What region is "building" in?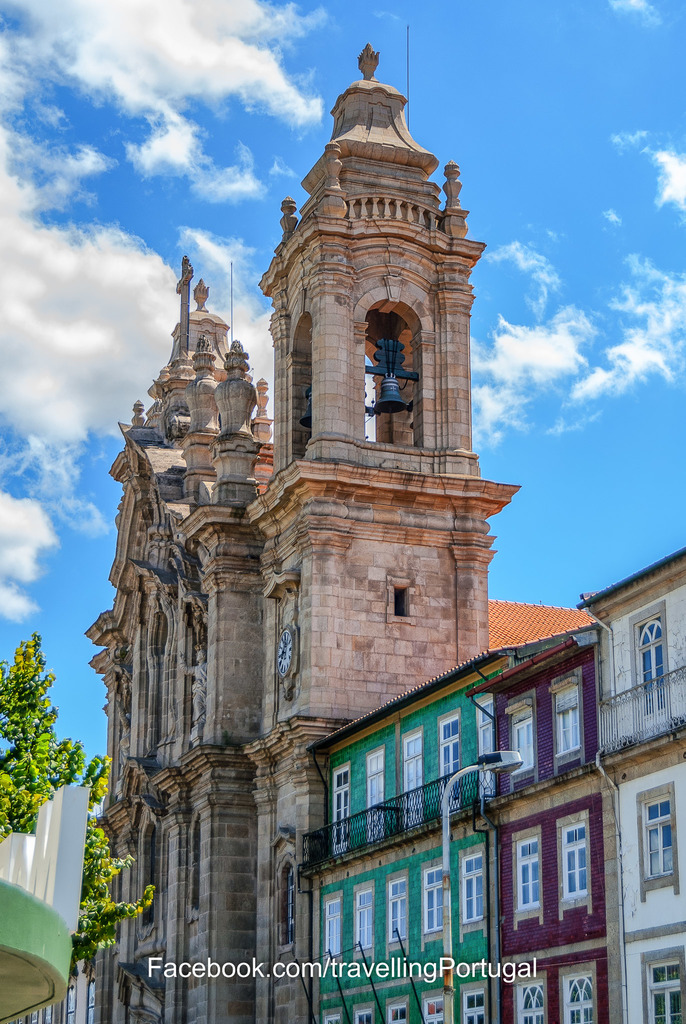
{"left": 304, "top": 622, "right": 598, "bottom": 1023}.
